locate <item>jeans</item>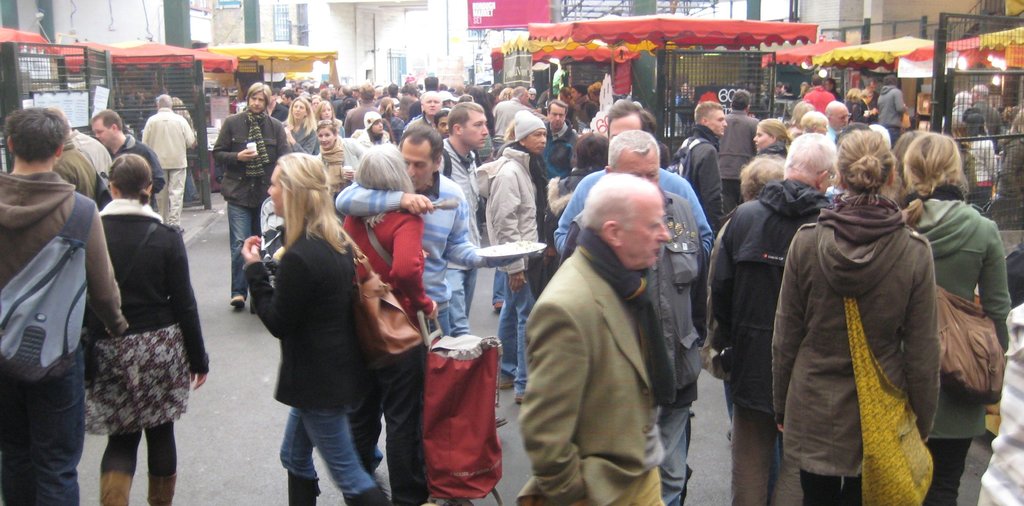
346/343/431/505
